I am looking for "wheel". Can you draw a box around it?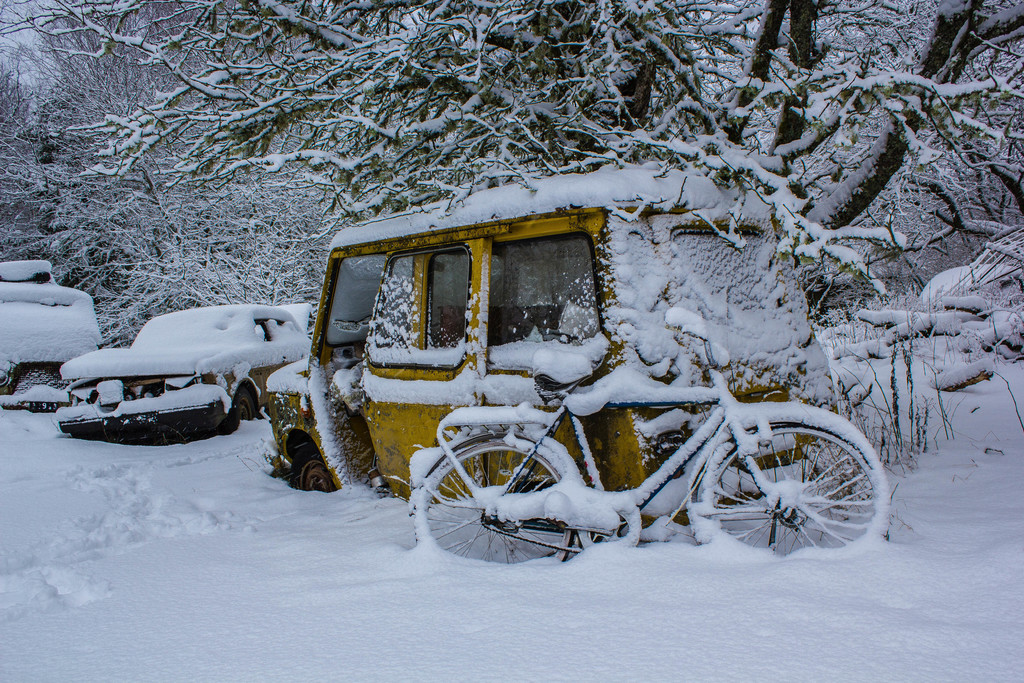
Sure, the bounding box is x1=689, y1=423, x2=888, y2=557.
